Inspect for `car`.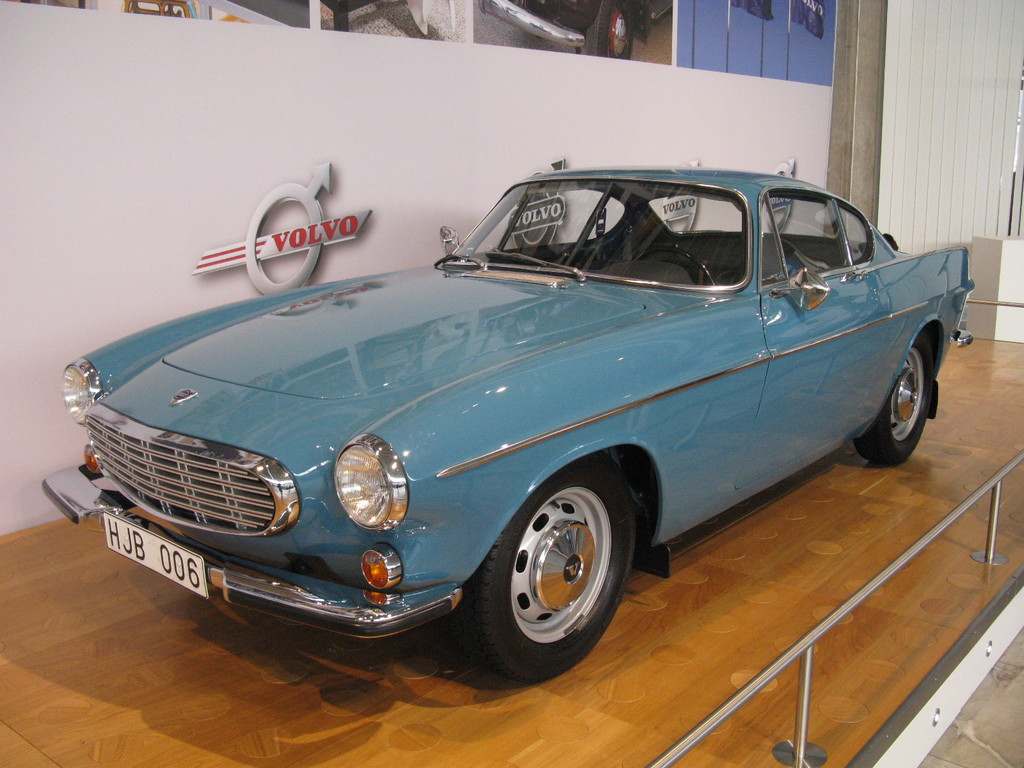
Inspection: (left=36, top=152, right=983, bottom=695).
